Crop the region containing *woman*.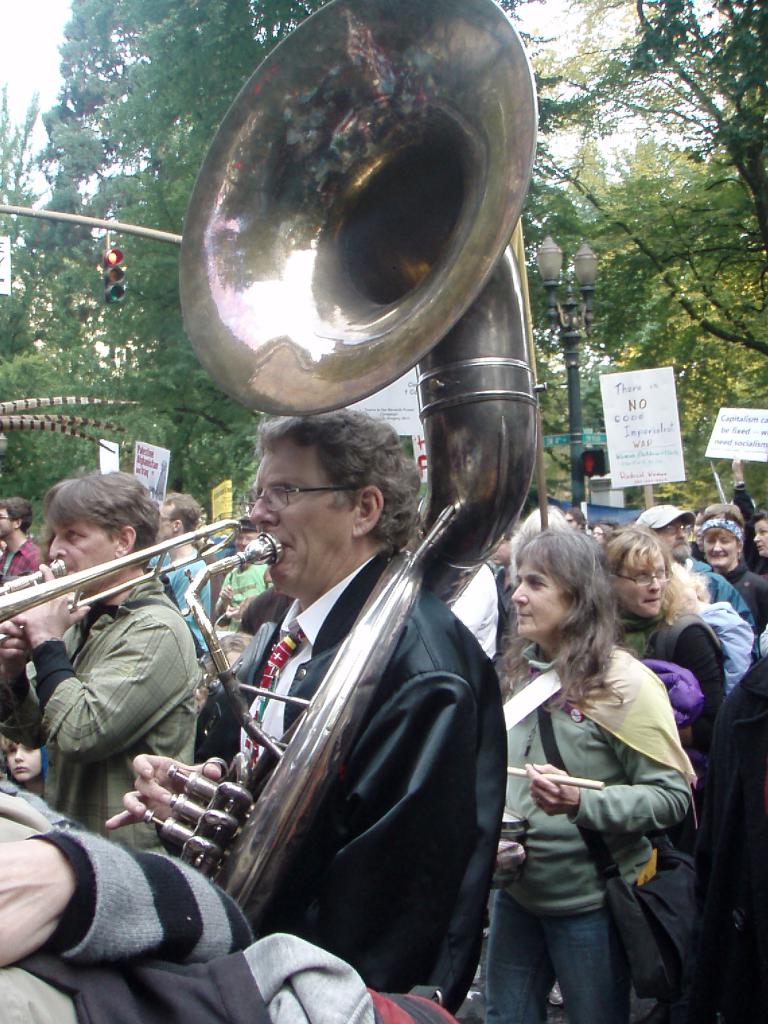
Crop region: x1=698, y1=494, x2=767, y2=636.
